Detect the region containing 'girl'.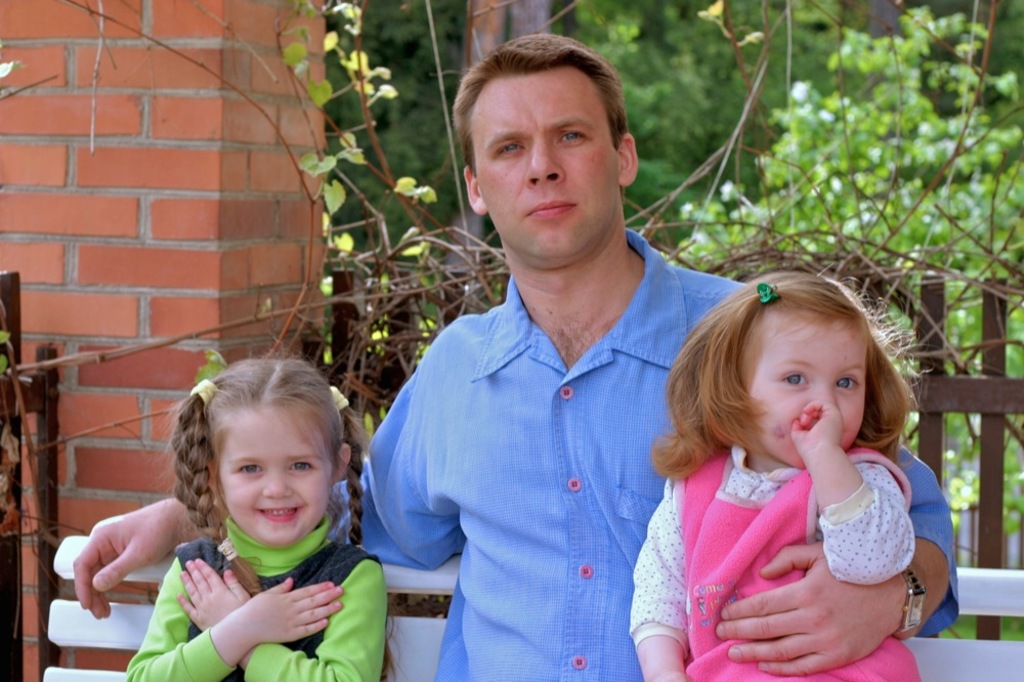
129/355/376/681.
